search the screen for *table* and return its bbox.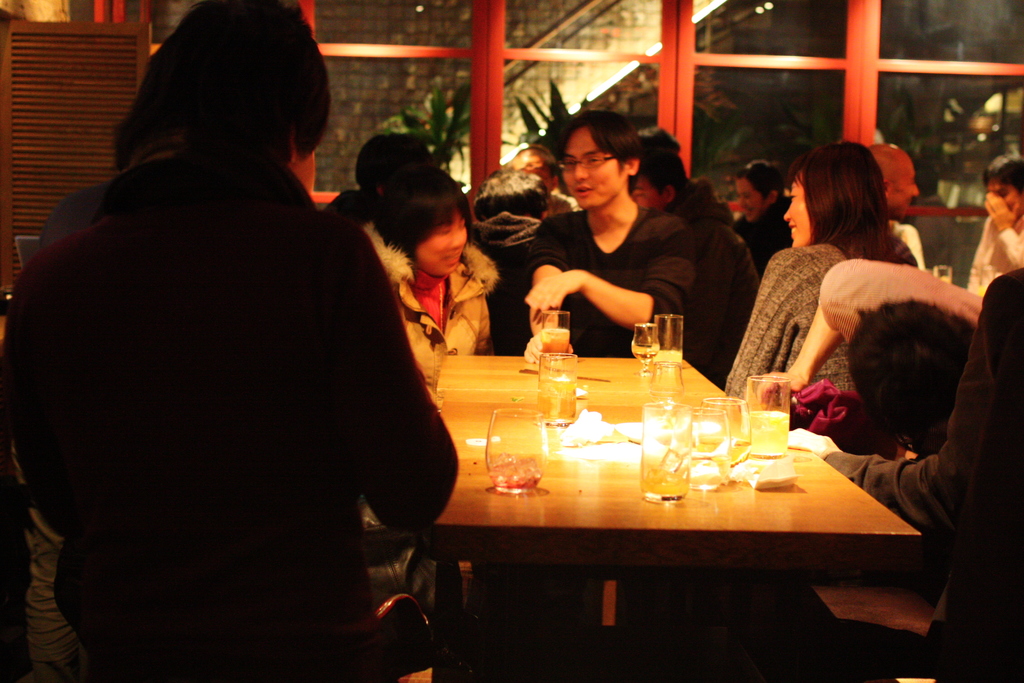
Found: region(412, 349, 925, 676).
